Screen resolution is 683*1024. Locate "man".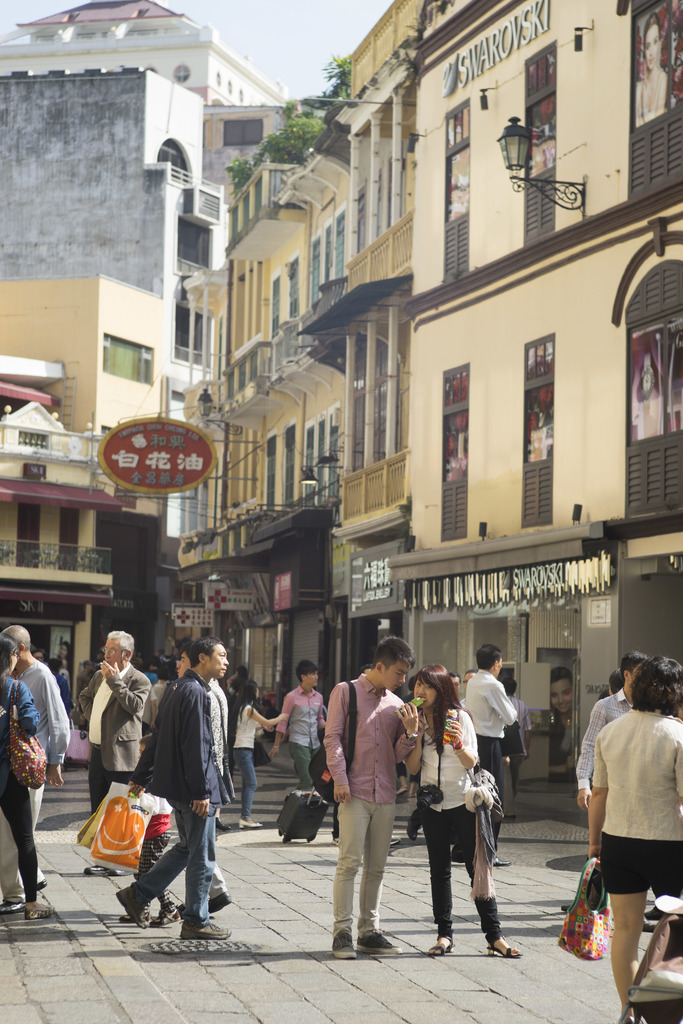
573,659,648,810.
